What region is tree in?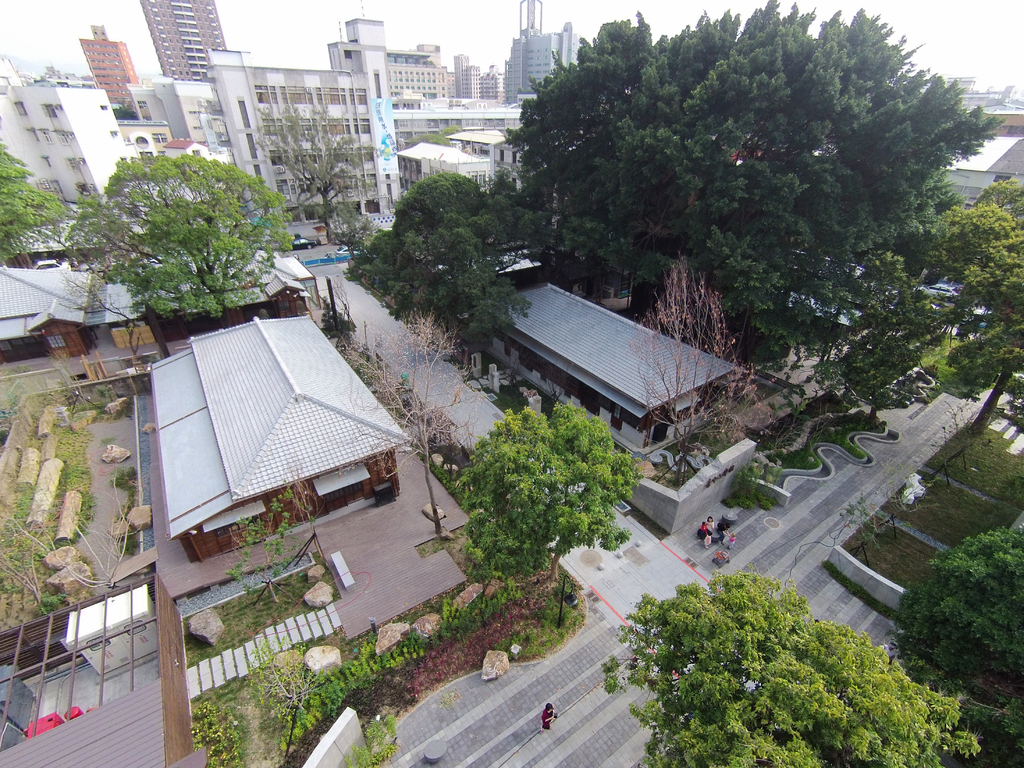
locate(458, 397, 643, 588).
